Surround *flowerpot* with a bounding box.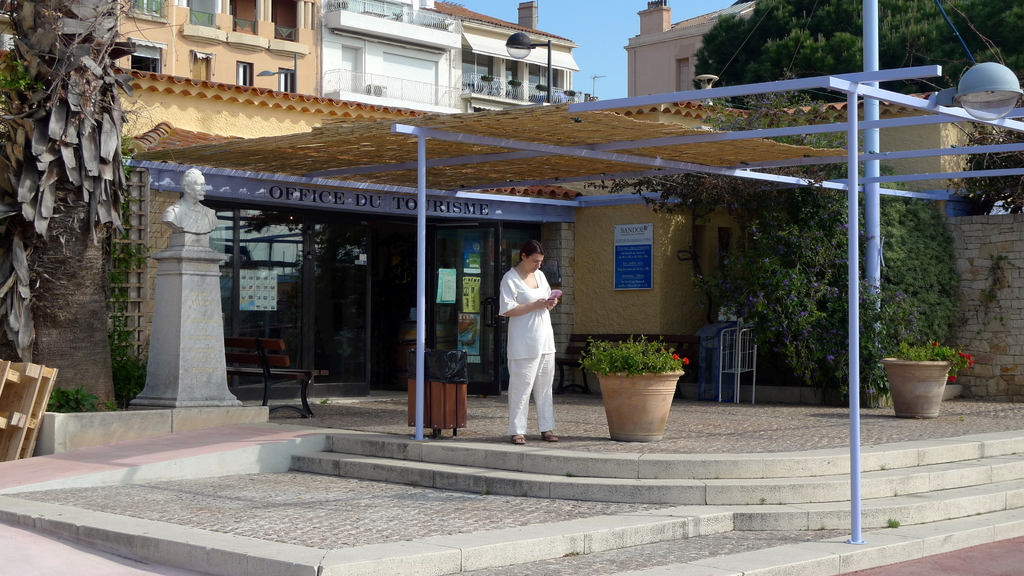
877,359,954,417.
